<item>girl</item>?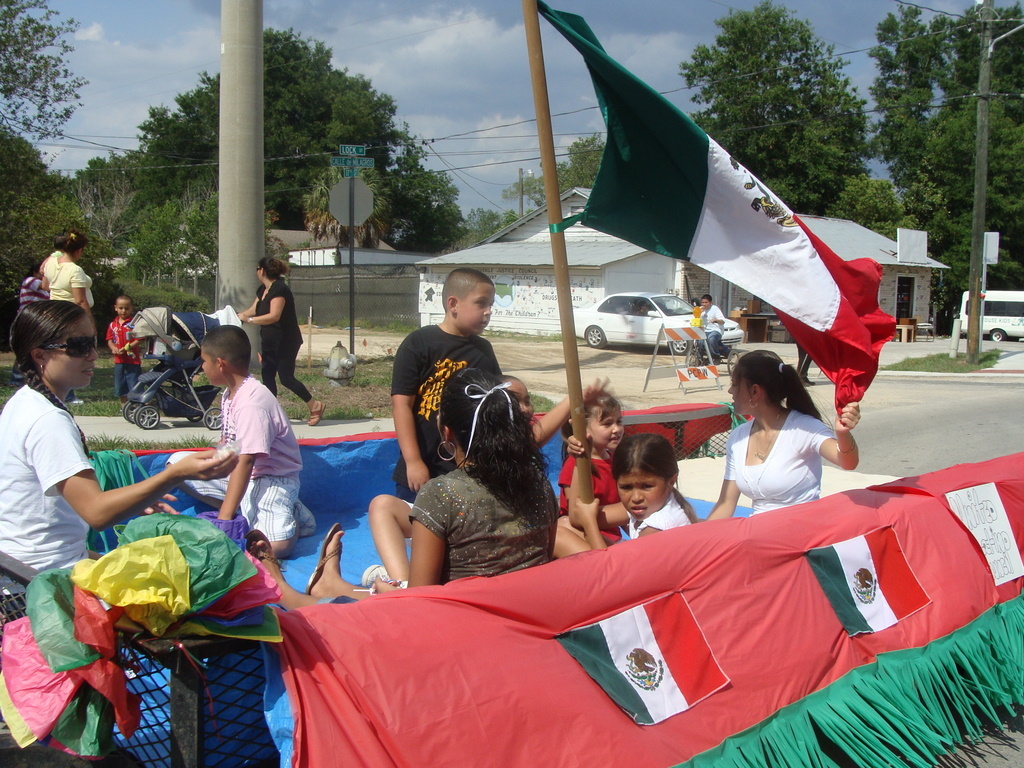
select_region(0, 296, 246, 580)
